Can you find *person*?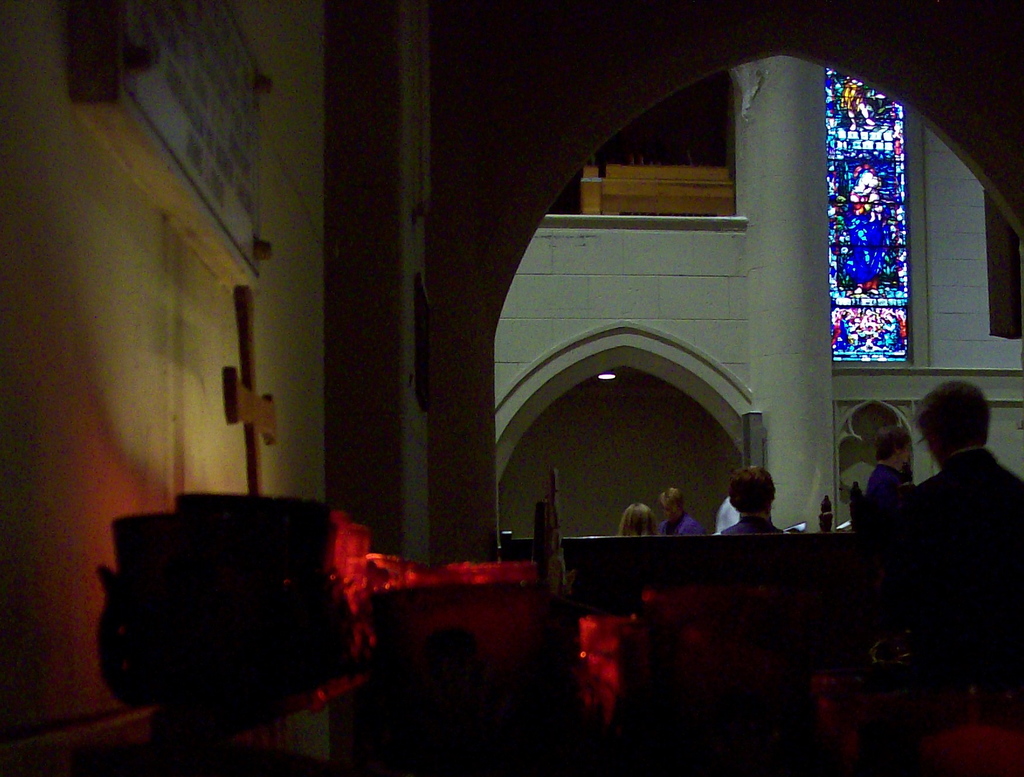
Yes, bounding box: bbox(855, 419, 918, 531).
